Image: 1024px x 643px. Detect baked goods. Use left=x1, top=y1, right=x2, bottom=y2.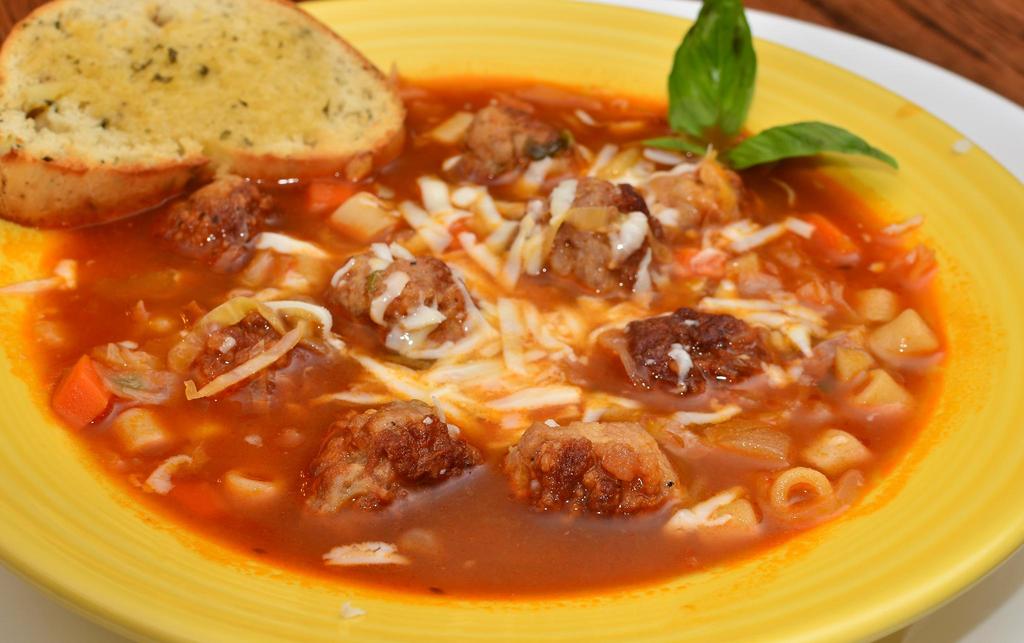
left=0, top=0, right=409, bottom=234.
